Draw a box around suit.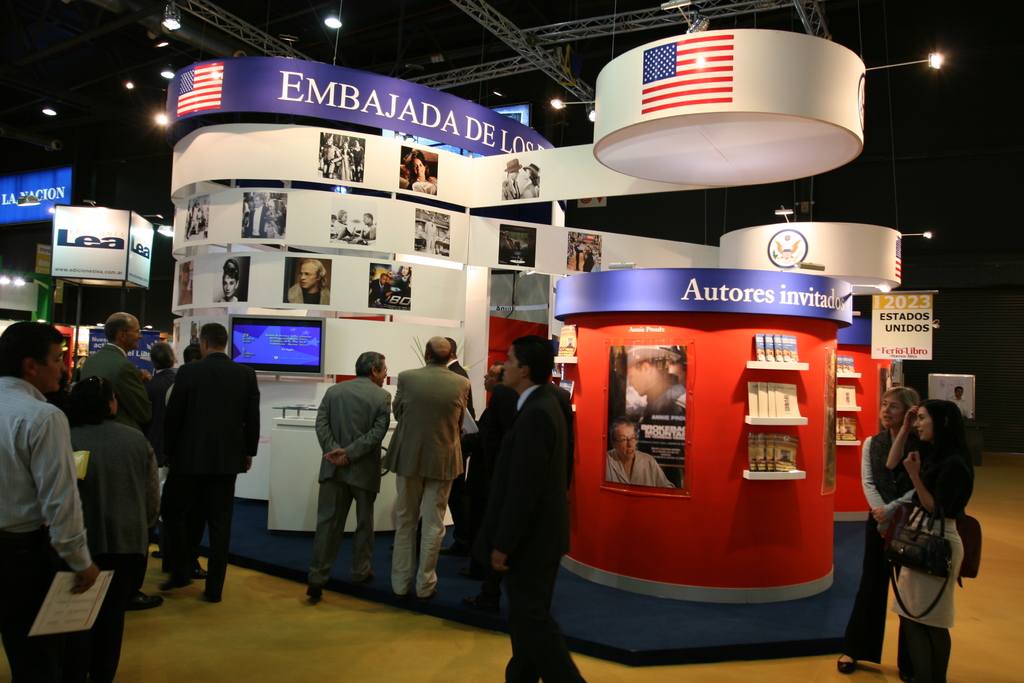
(x1=168, y1=350, x2=262, y2=596).
